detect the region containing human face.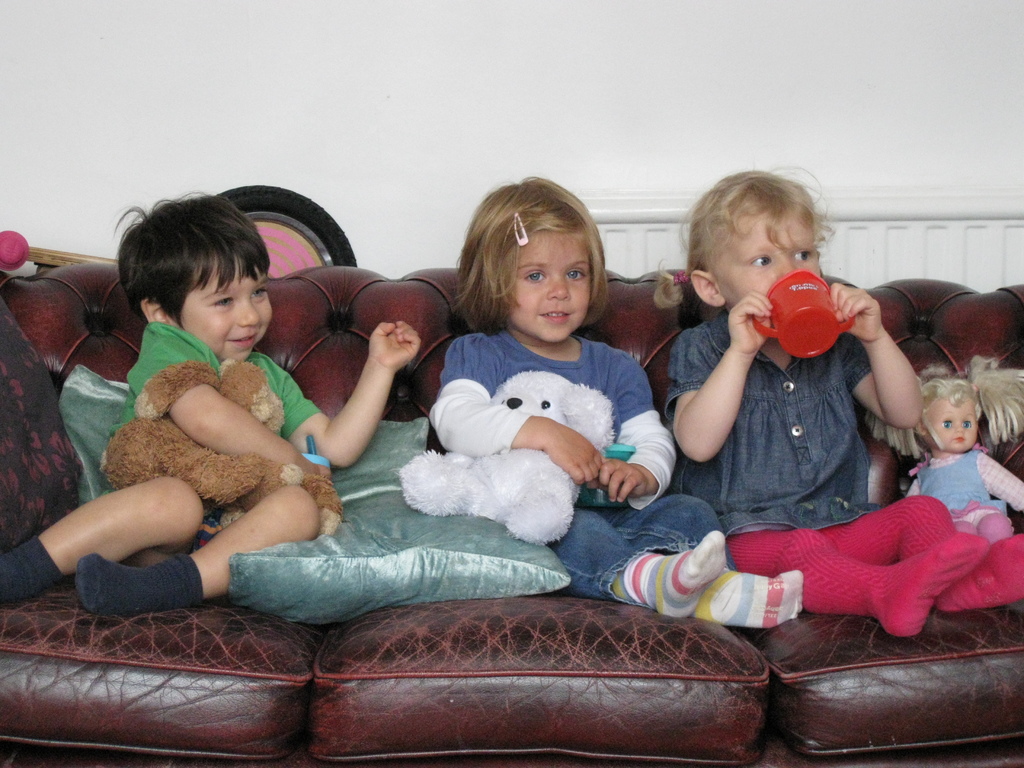
crop(180, 259, 275, 363).
